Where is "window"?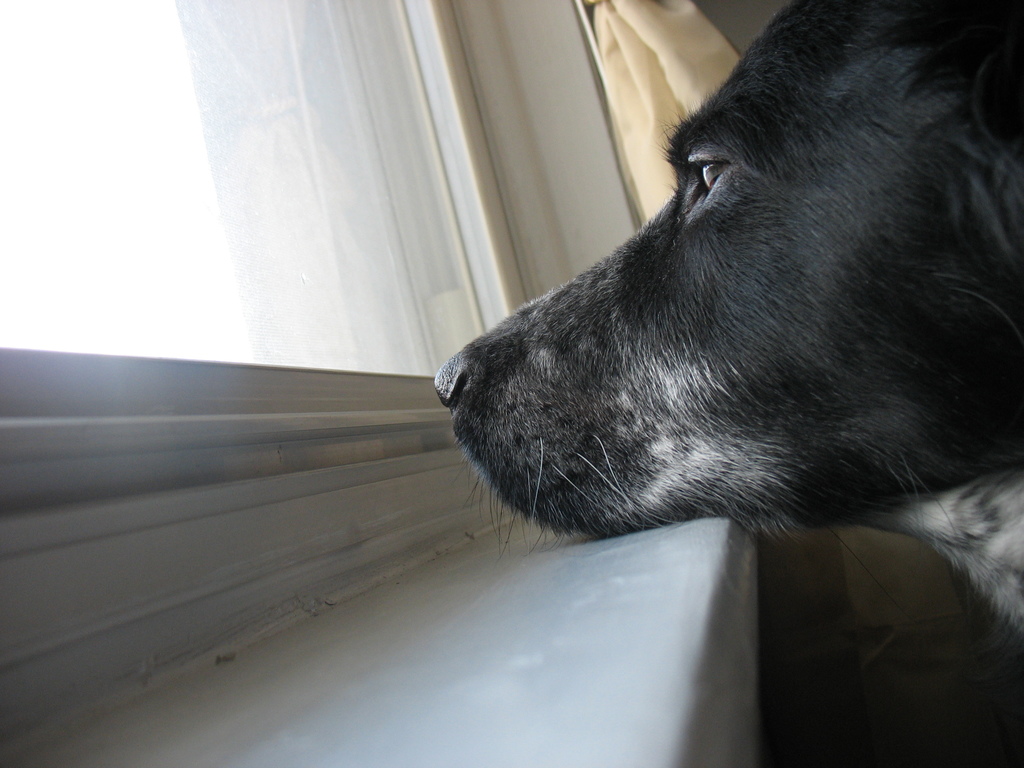
detection(0, 0, 756, 767).
